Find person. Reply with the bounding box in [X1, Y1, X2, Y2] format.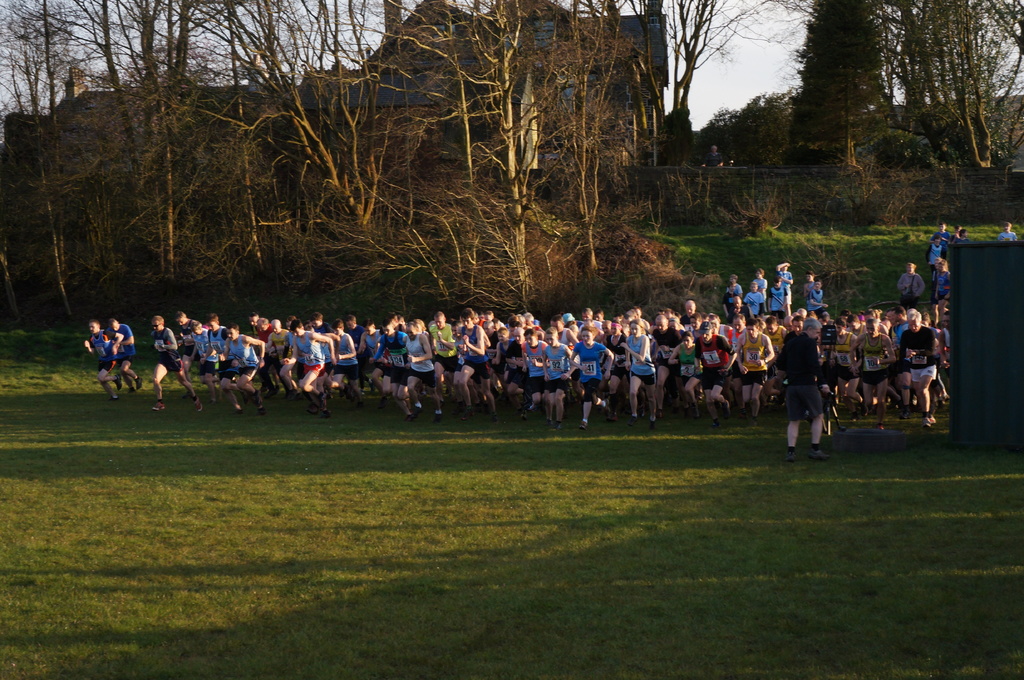
[900, 308, 943, 424].
